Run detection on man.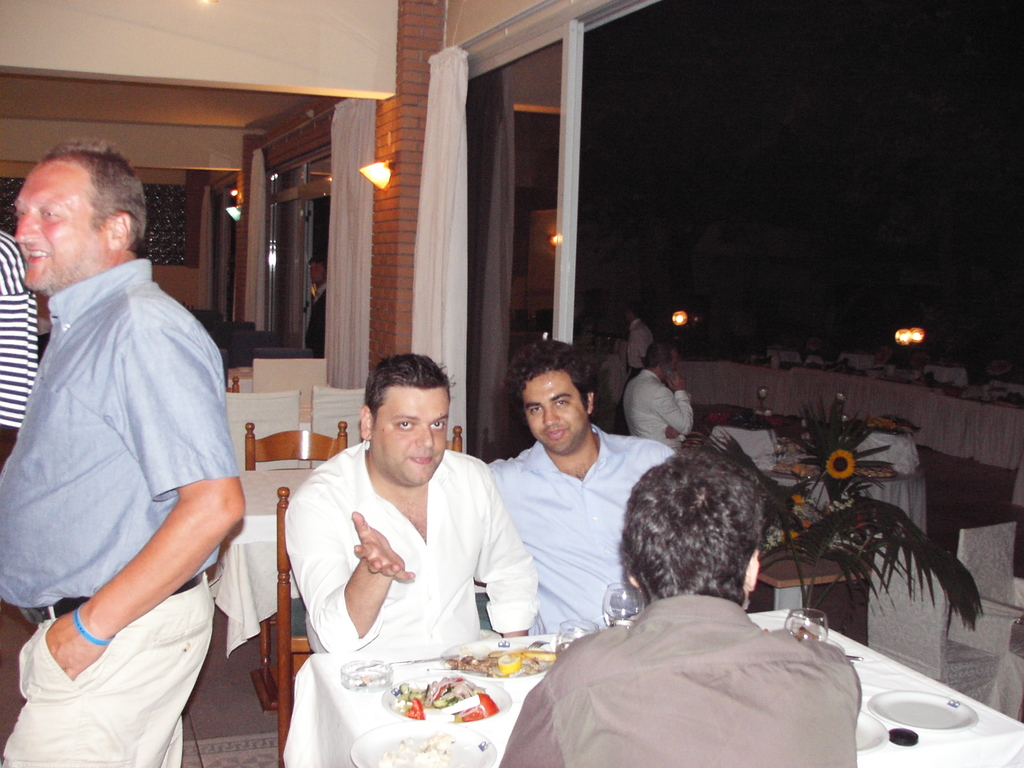
Result: Rect(483, 337, 671, 637).
